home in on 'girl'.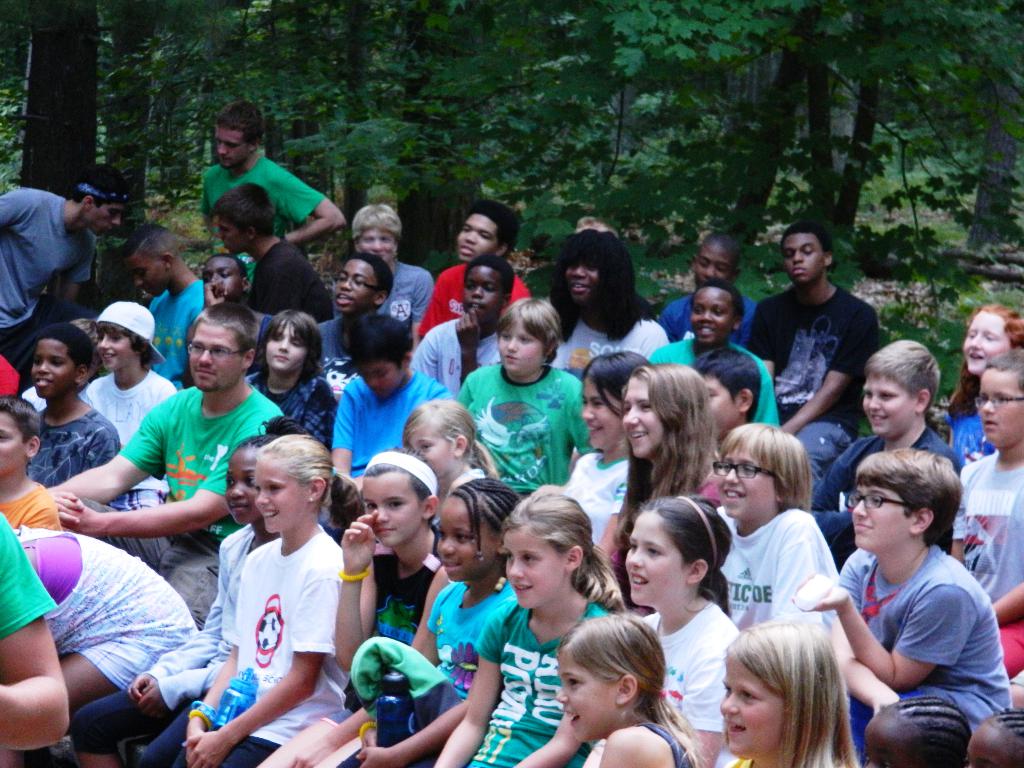
Homed in at crop(255, 446, 448, 767).
